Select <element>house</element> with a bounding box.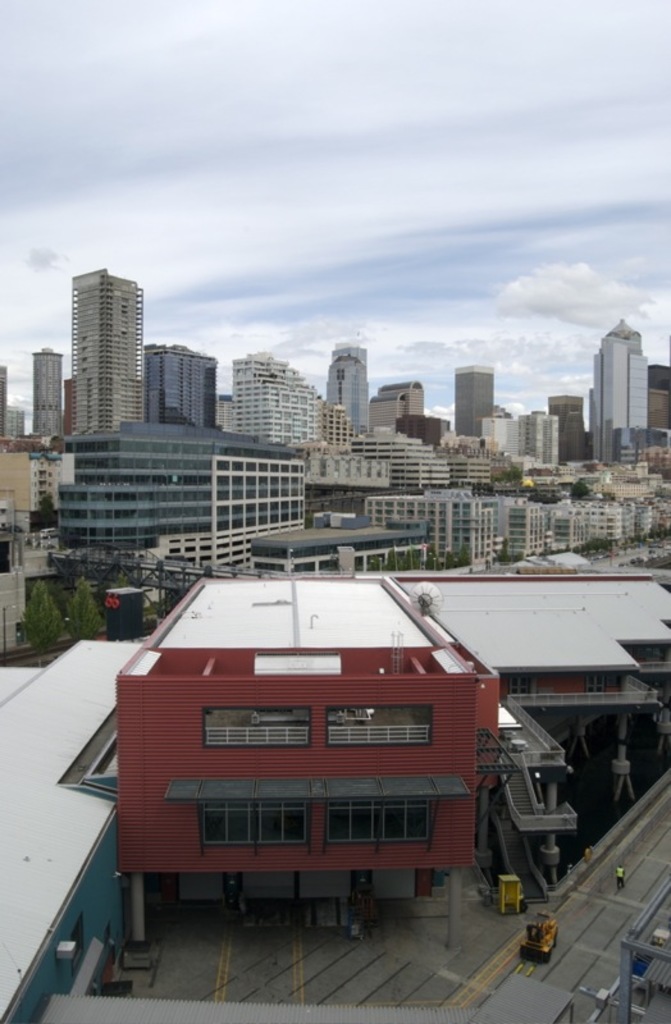
[left=540, top=489, right=598, bottom=548].
